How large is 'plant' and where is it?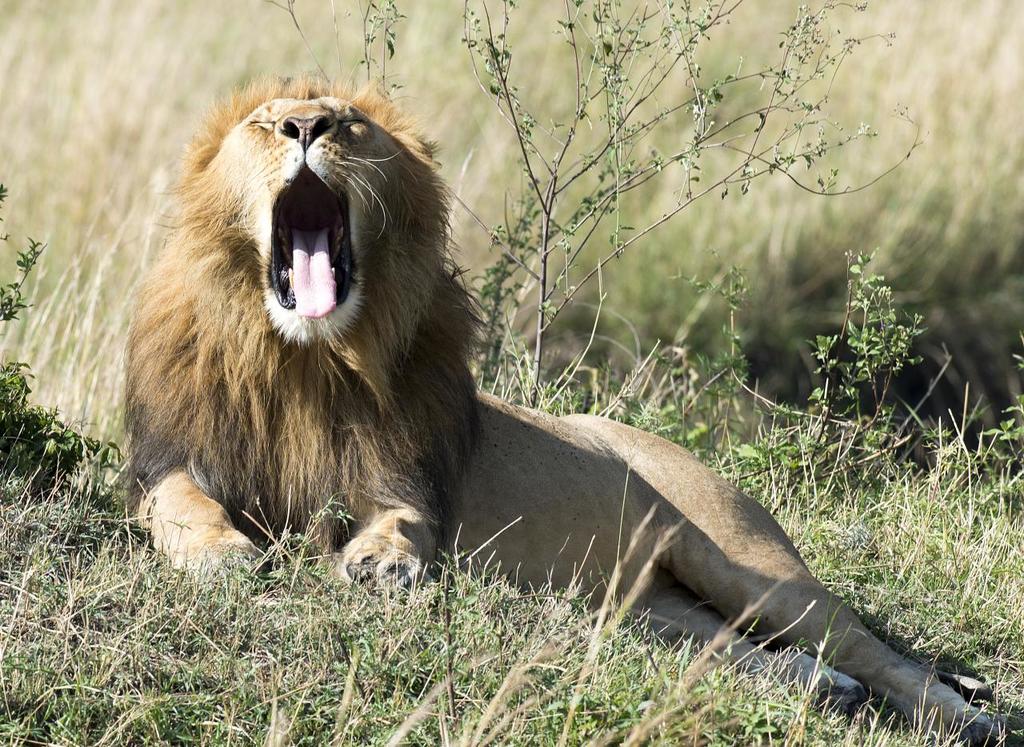
Bounding box: (left=0, top=172, right=142, bottom=548).
